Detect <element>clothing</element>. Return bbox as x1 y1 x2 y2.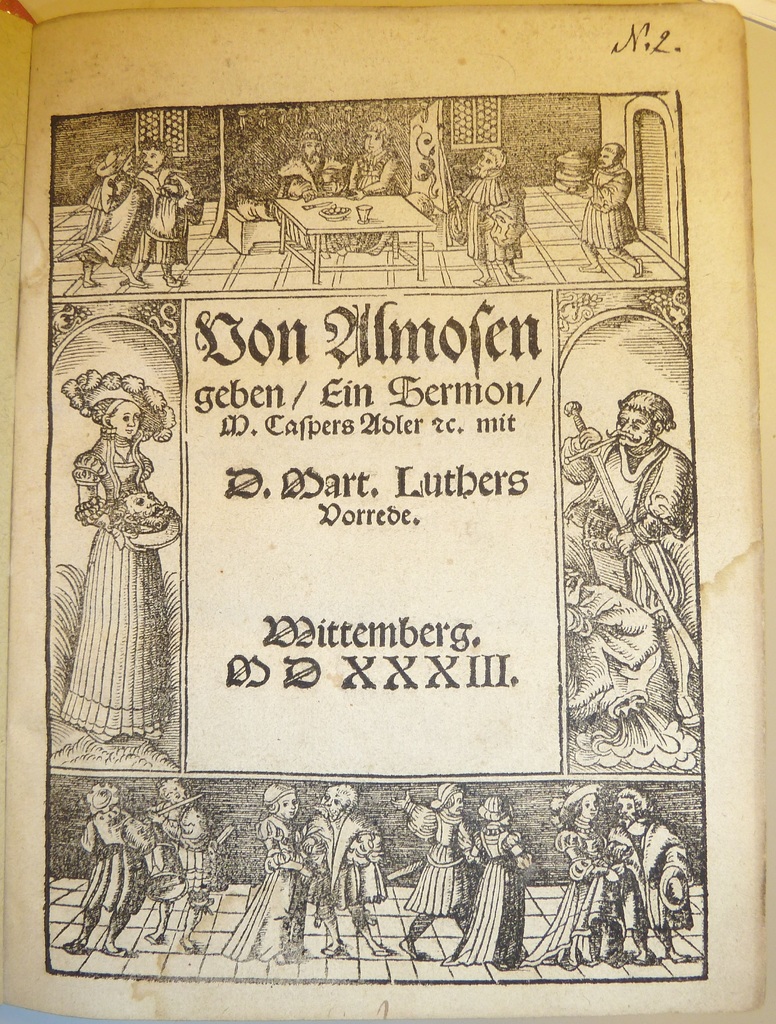
222 813 321 965.
